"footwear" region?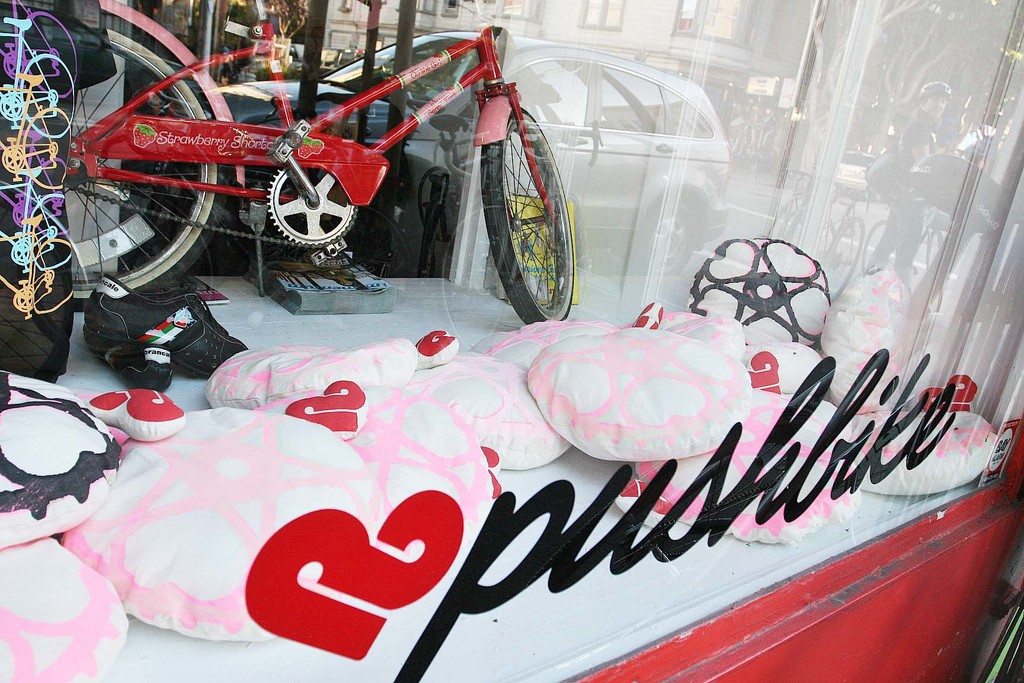
[left=92, top=285, right=241, bottom=387]
